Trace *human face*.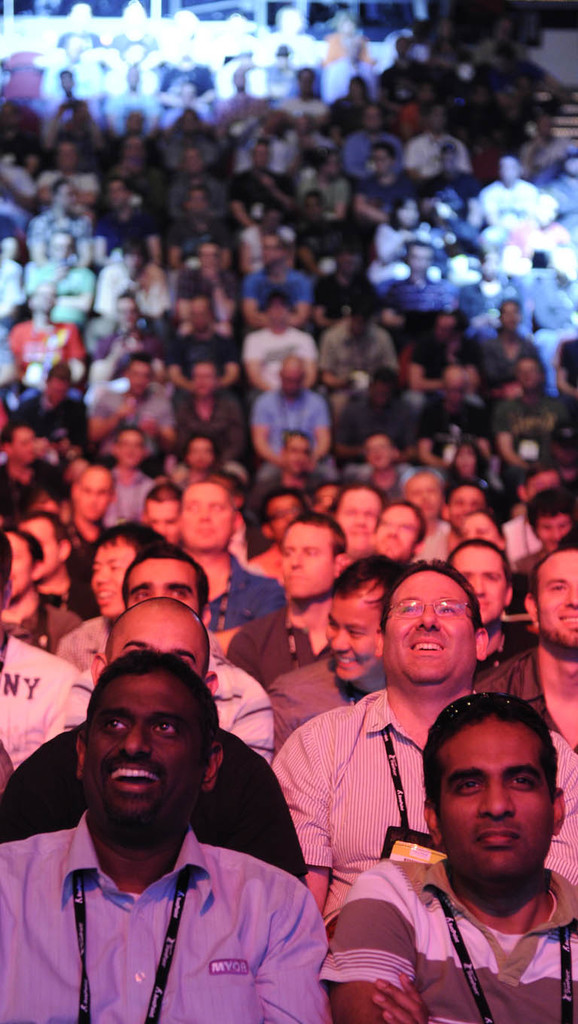
Traced to pyautogui.locateOnScreen(445, 717, 550, 875).
